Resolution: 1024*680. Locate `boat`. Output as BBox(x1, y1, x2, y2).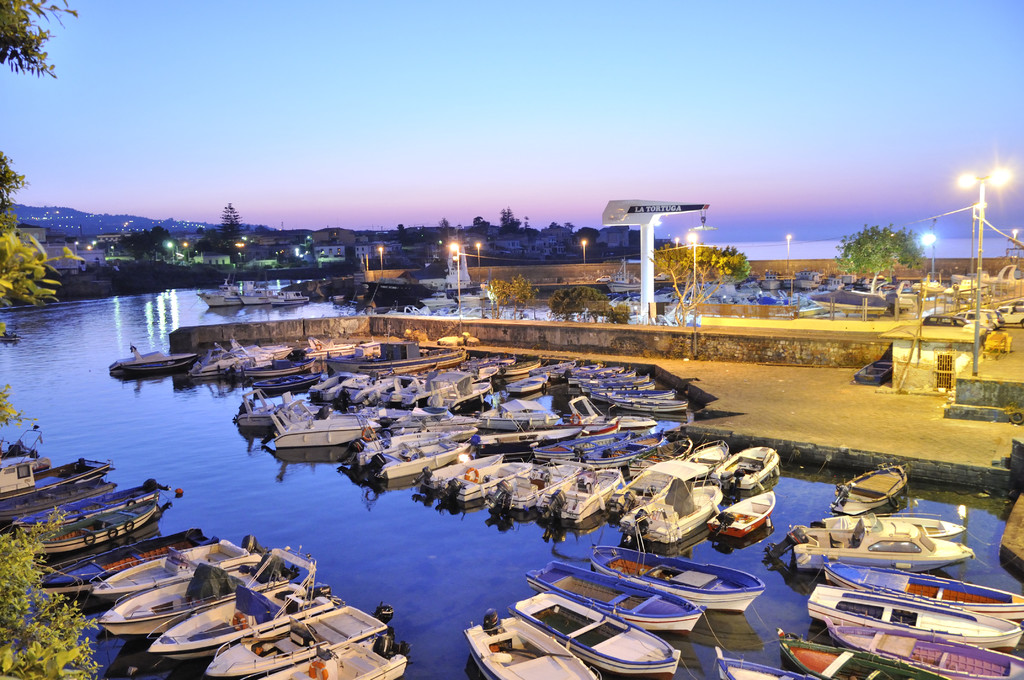
BBox(607, 257, 640, 295).
